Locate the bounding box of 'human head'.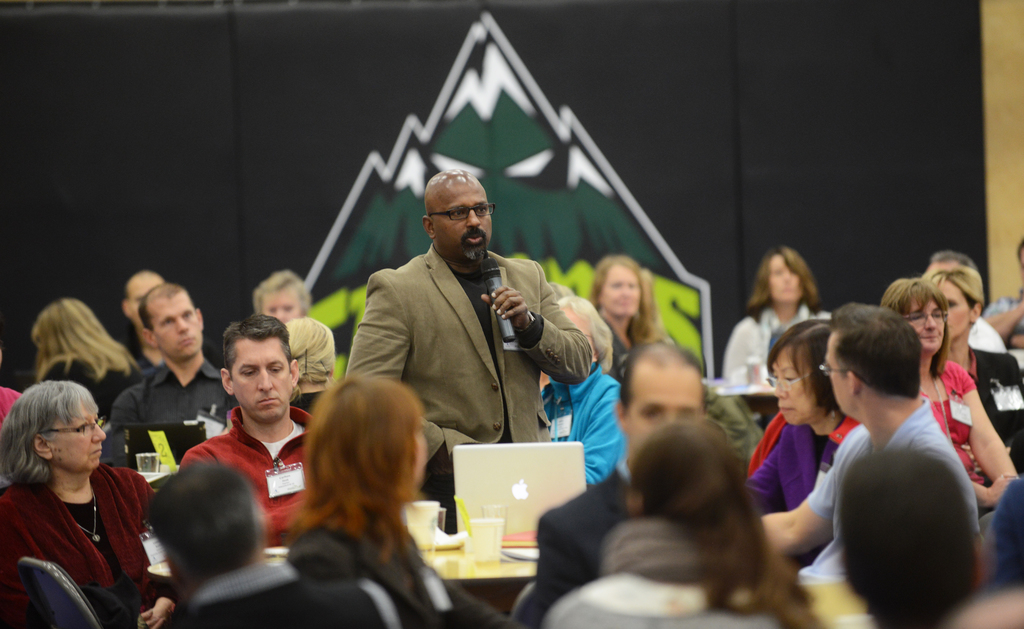
Bounding box: crop(415, 162, 496, 252).
